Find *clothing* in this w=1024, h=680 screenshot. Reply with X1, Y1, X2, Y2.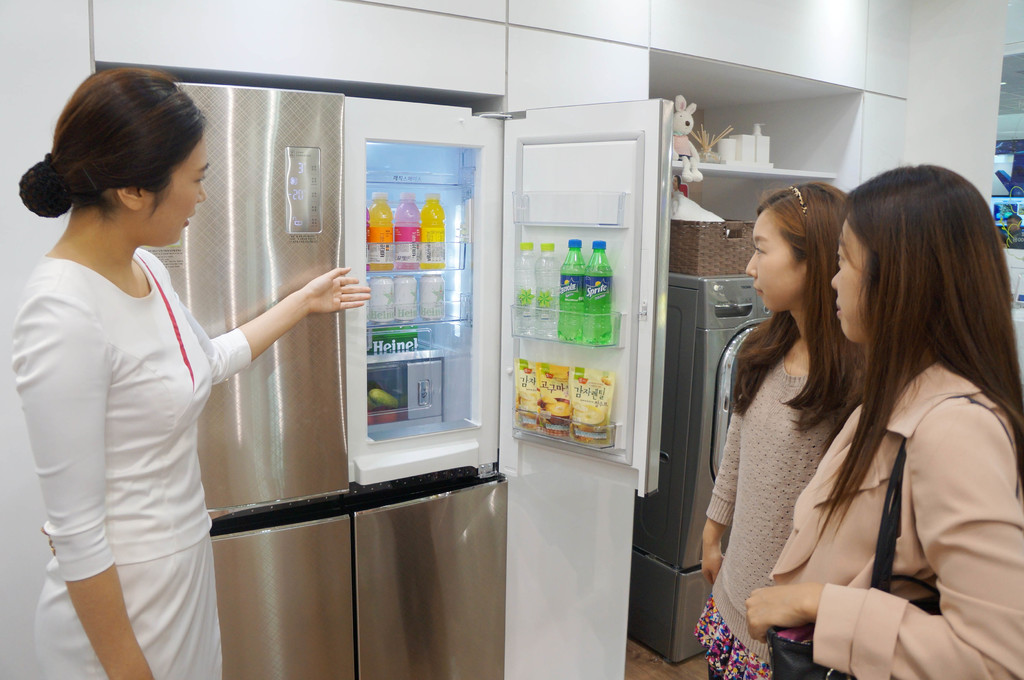
751, 328, 1021, 679.
